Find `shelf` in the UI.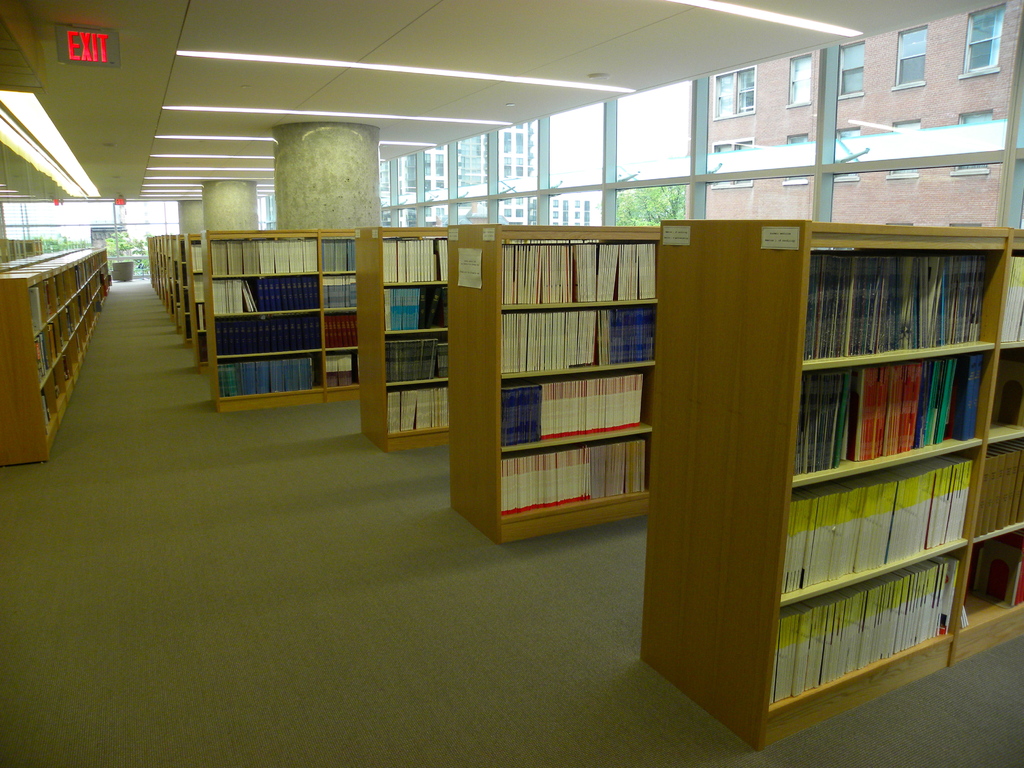
UI element at x1=0, y1=245, x2=115, y2=468.
